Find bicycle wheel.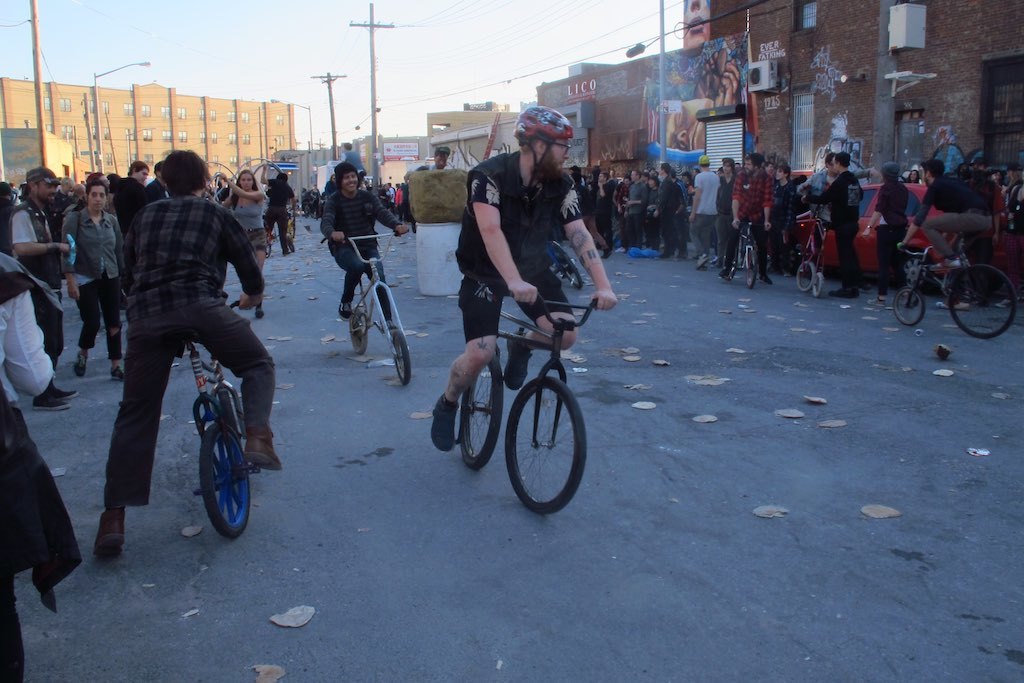
733, 255, 736, 274.
